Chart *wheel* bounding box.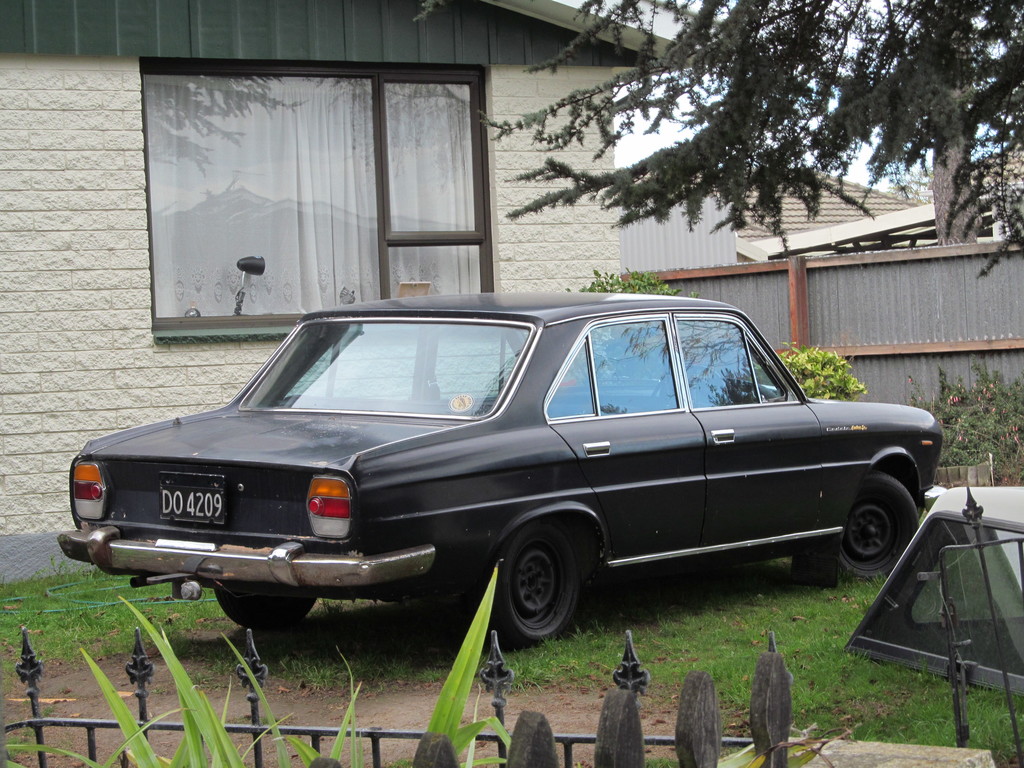
Charted: {"x1": 492, "y1": 538, "x2": 590, "y2": 641}.
